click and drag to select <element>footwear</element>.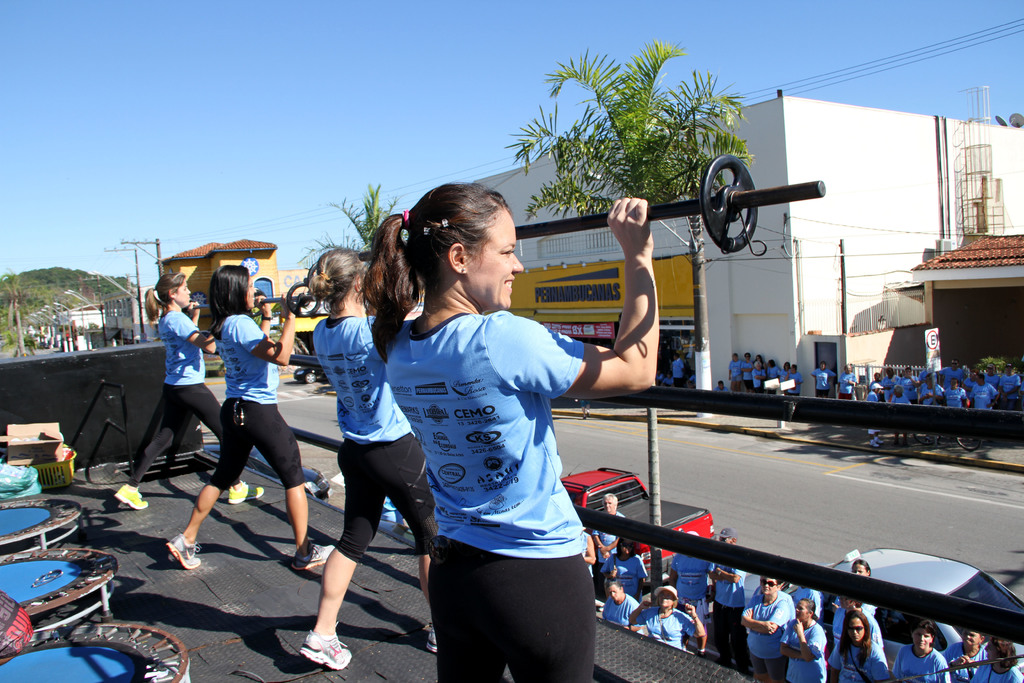
Selection: 425/625/440/654.
